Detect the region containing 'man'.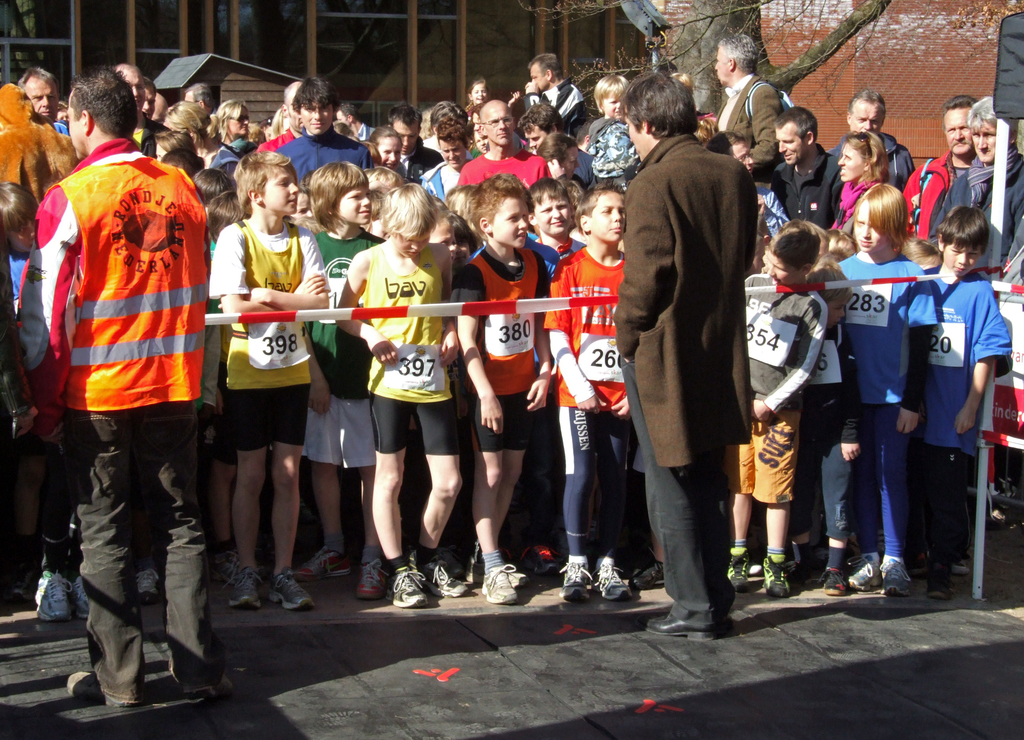
[715, 29, 792, 187].
